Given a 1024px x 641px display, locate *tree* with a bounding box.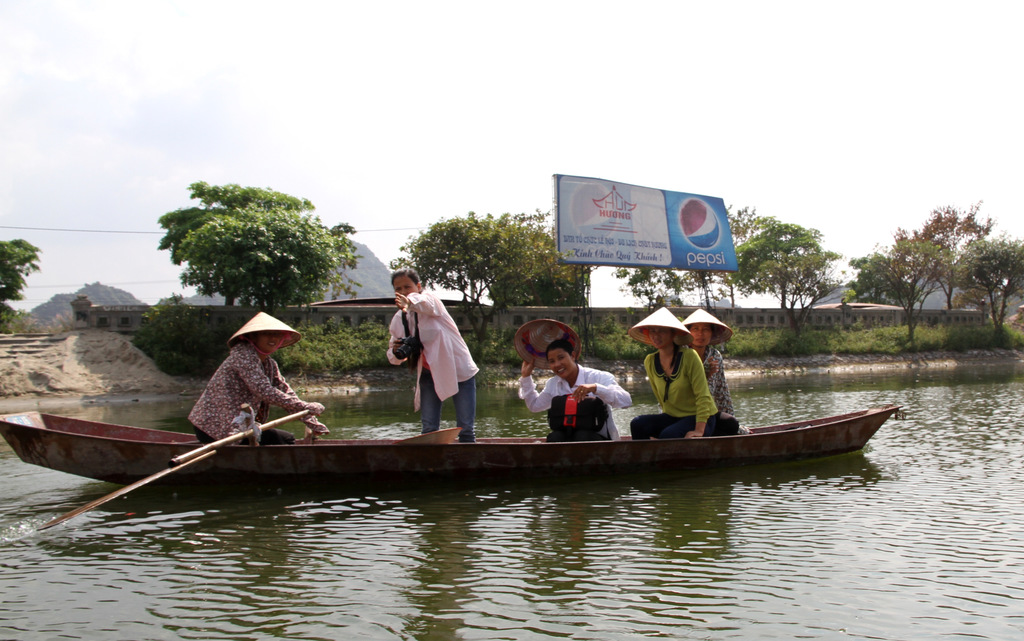
Located: {"x1": 0, "y1": 239, "x2": 38, "y2": 335}.
